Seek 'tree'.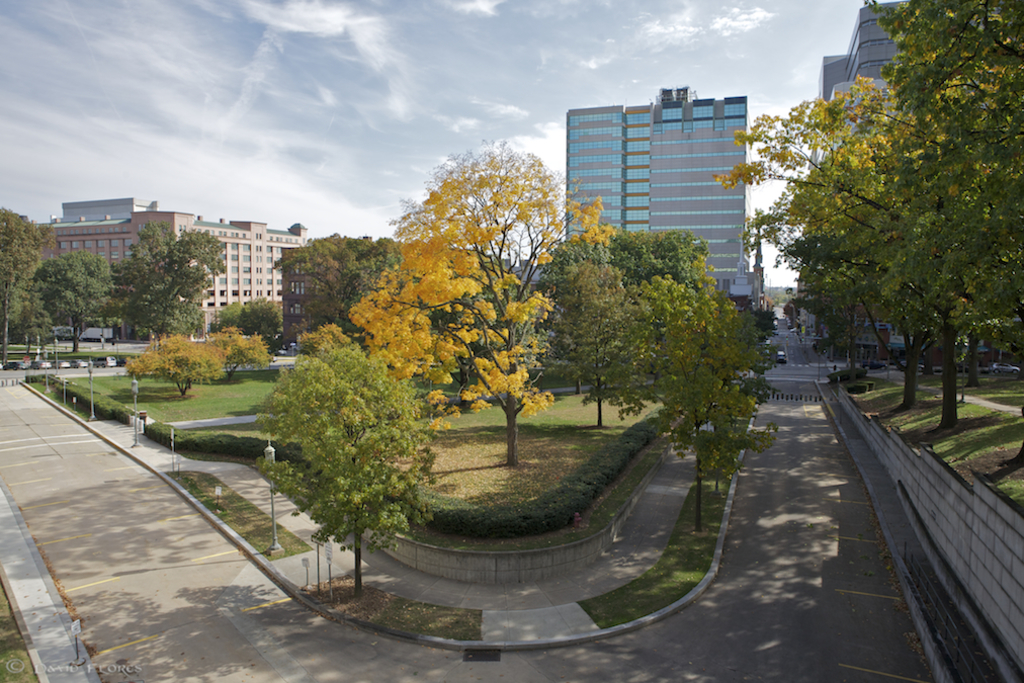
[left=705, top=0, right=1021, bottom=434].
